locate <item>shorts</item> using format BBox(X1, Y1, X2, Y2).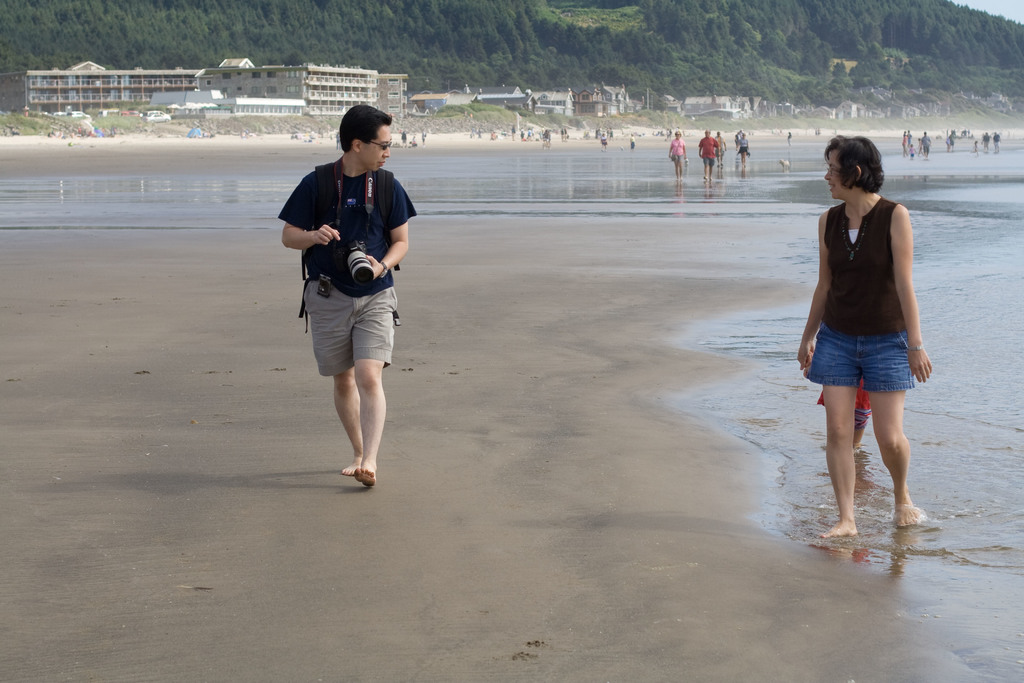
BBox(813, 331, 927, 397).
